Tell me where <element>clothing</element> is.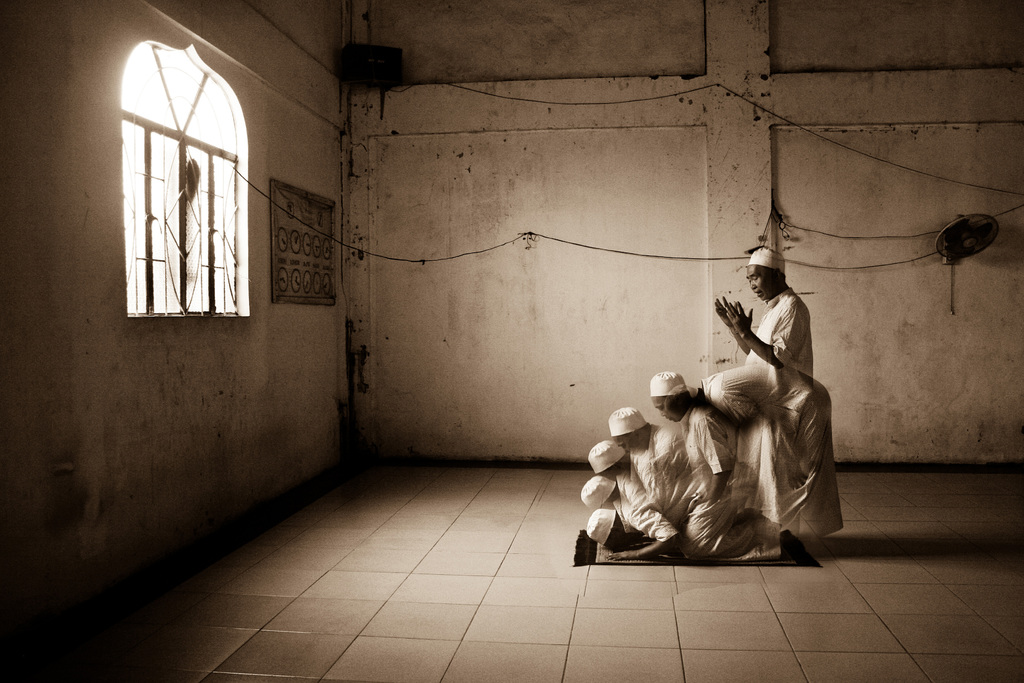
<element>clothing</element> is at Rect(702, 363, 840, 538).
